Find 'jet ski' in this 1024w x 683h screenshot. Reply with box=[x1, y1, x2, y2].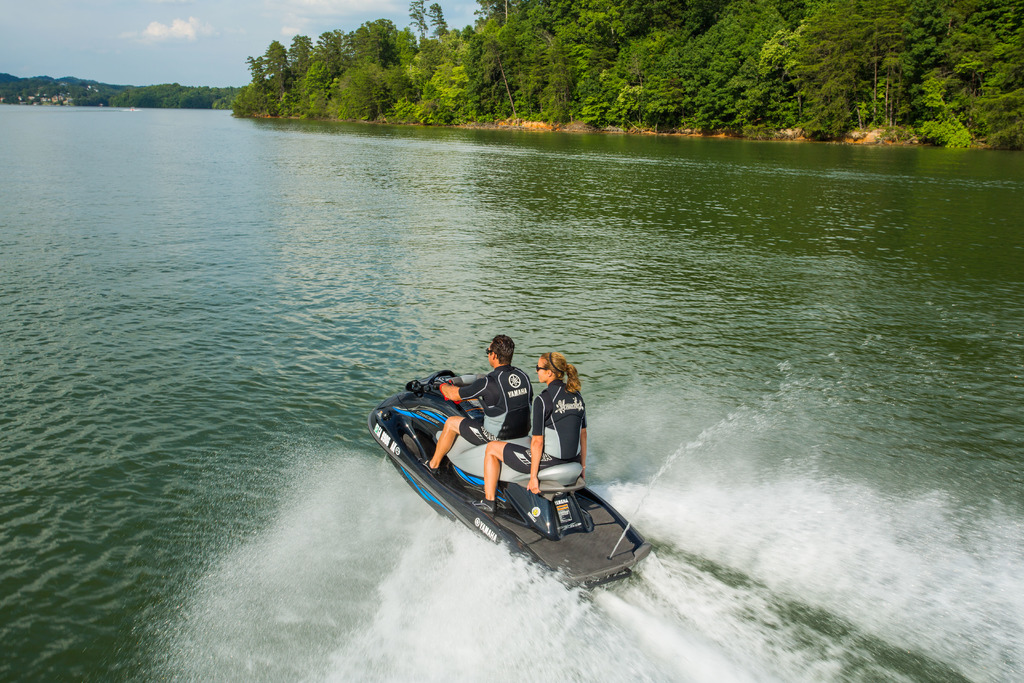
box=[363, 367, 655, 602].
